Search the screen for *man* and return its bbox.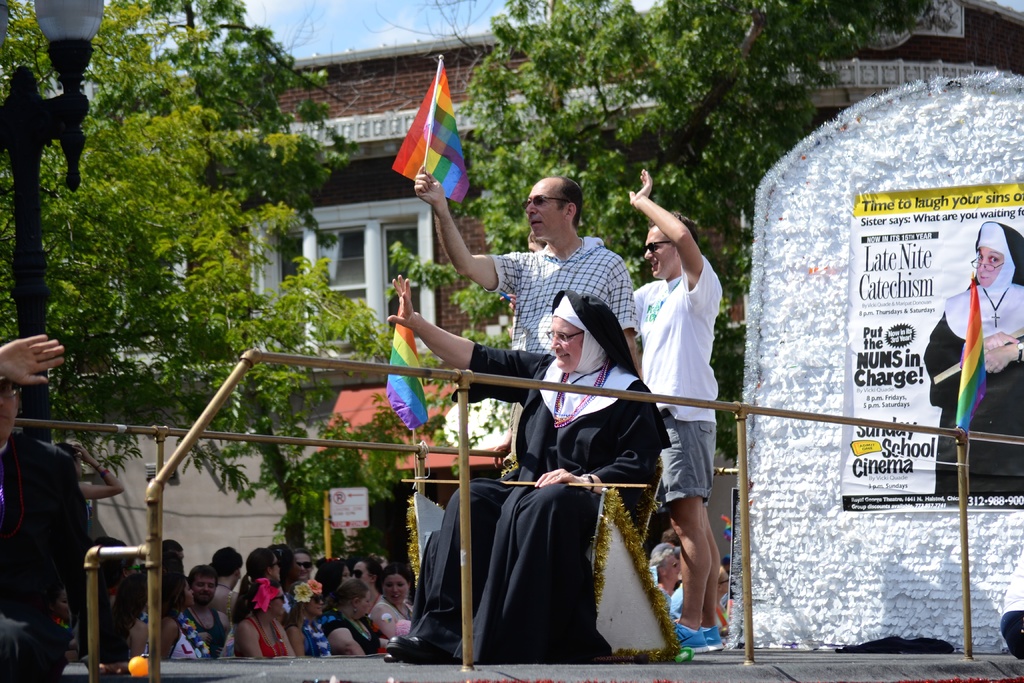
Found: [left=628, top=172, right=747, bottom=659].
